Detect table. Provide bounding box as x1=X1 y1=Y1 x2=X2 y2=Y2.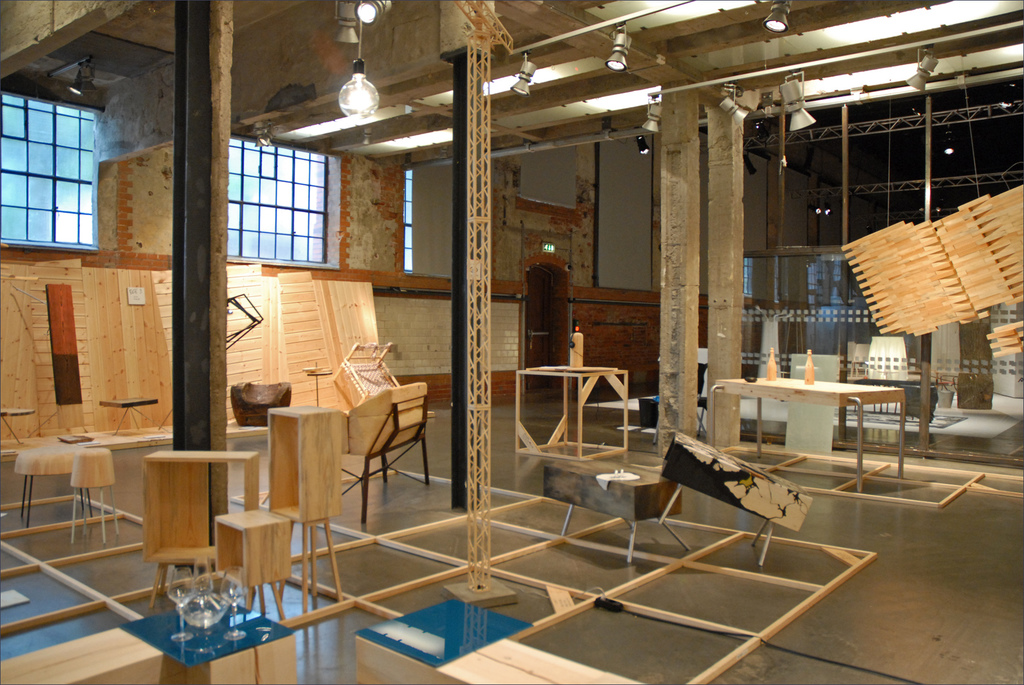
x1=519 y1=367 x2=628 y2=463.
